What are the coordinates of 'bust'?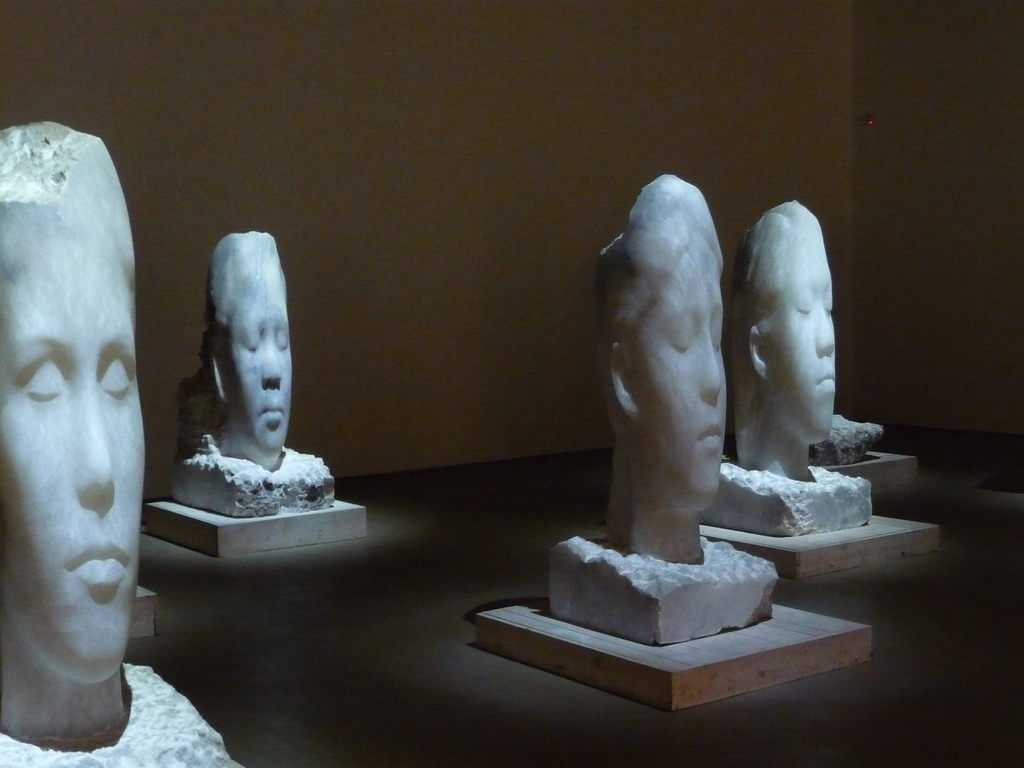
Rect(548, 171, 783, 648).
